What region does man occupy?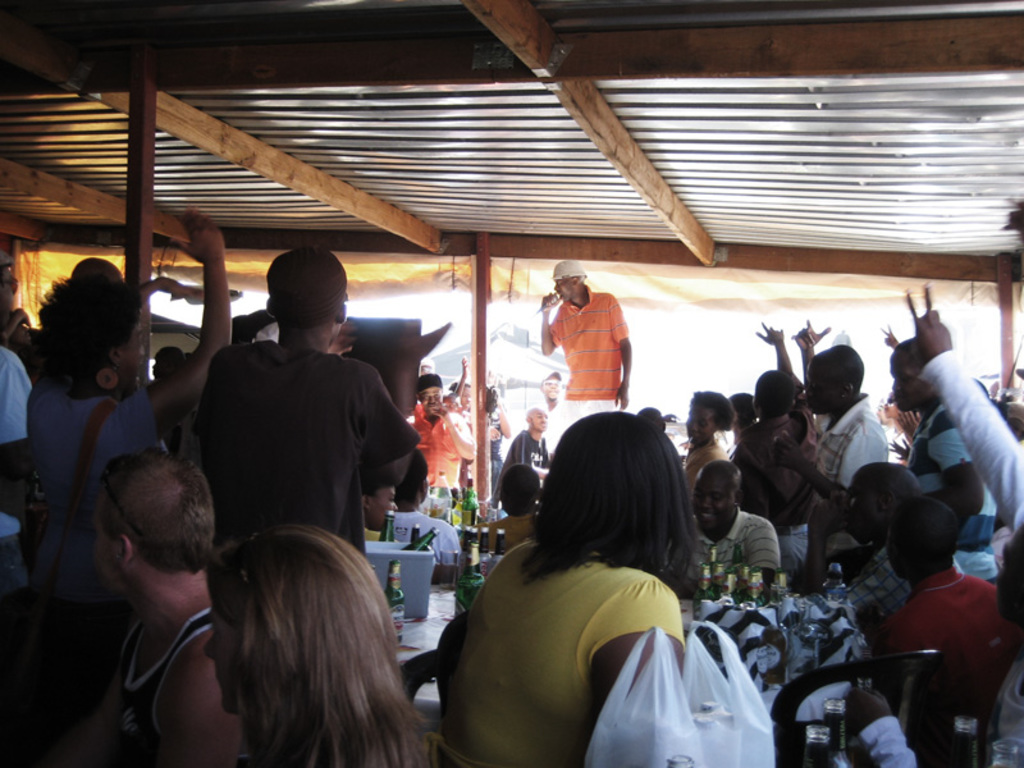
locate(678, 384, 735, 517).
